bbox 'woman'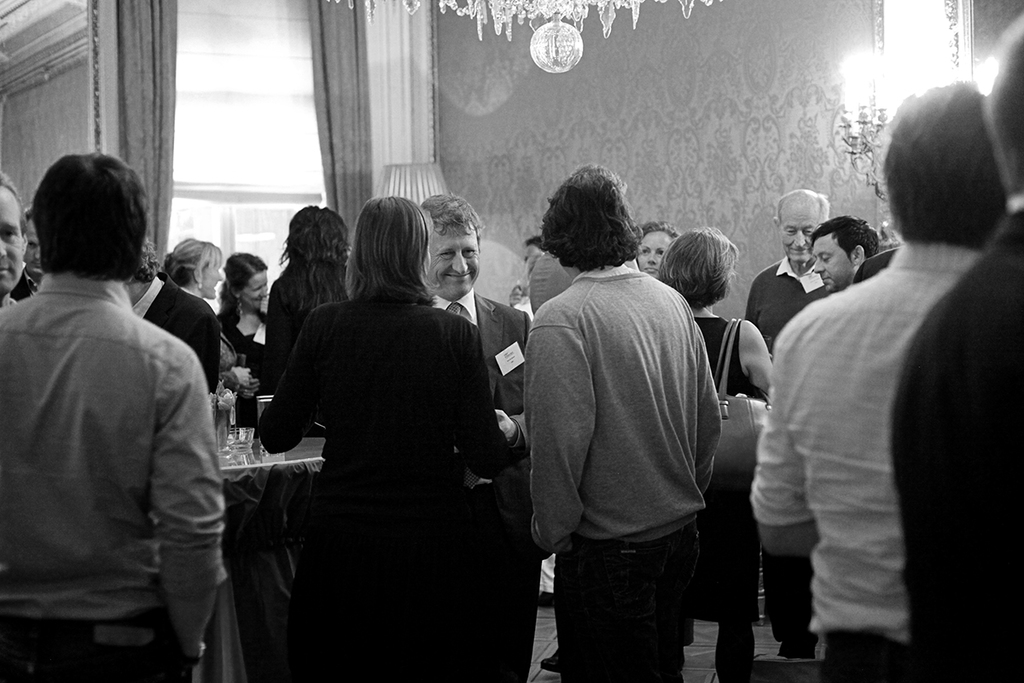
locate(264, 194, 531, 682)
